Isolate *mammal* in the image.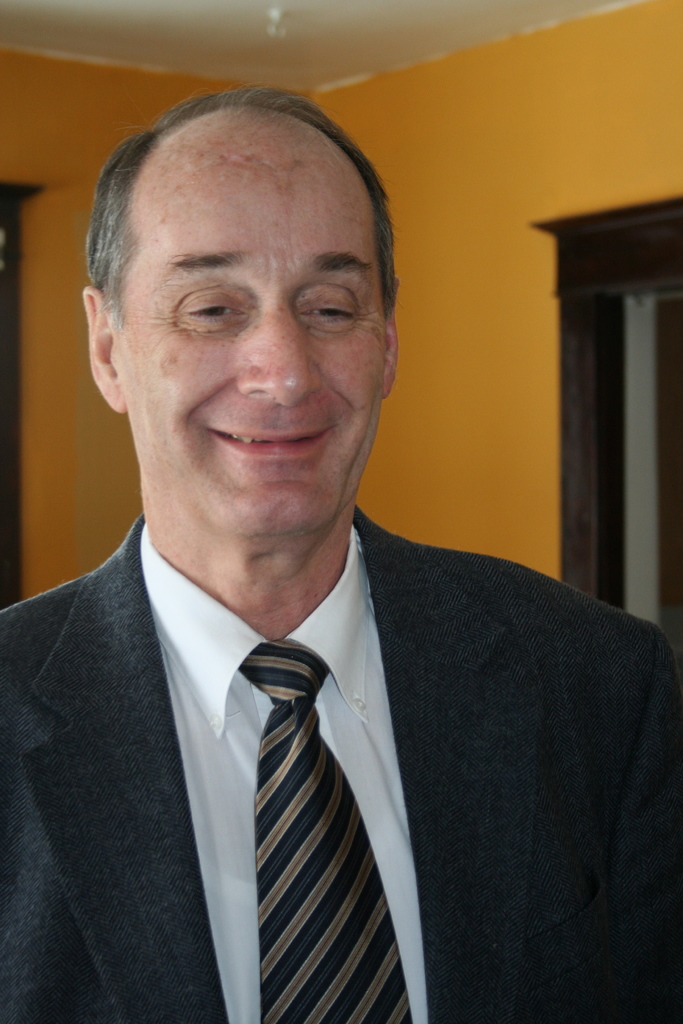
Isolated region: bbox(0, 68, 682, 1023).
